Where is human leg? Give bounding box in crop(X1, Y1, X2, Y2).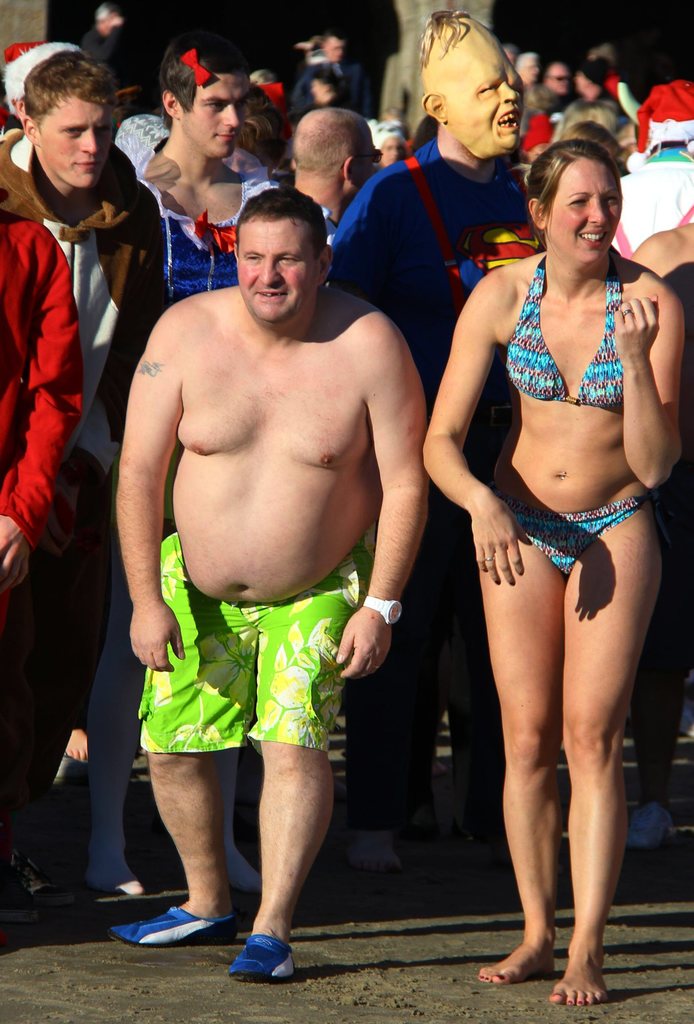
crop(226, 609, 336, 975).
